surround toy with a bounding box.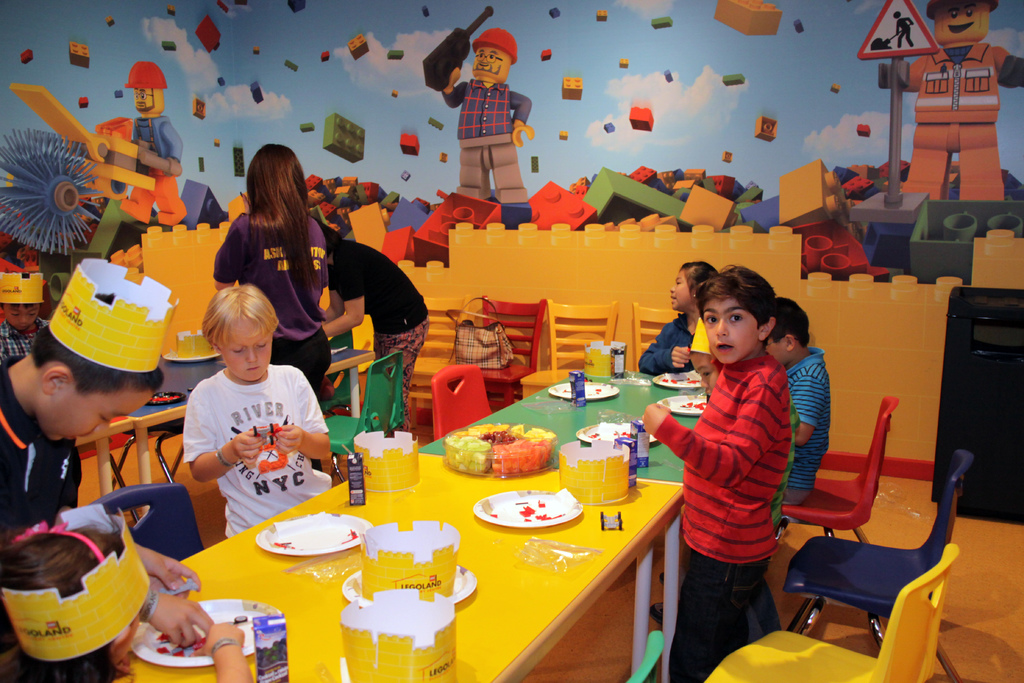
401,171,411,181.
